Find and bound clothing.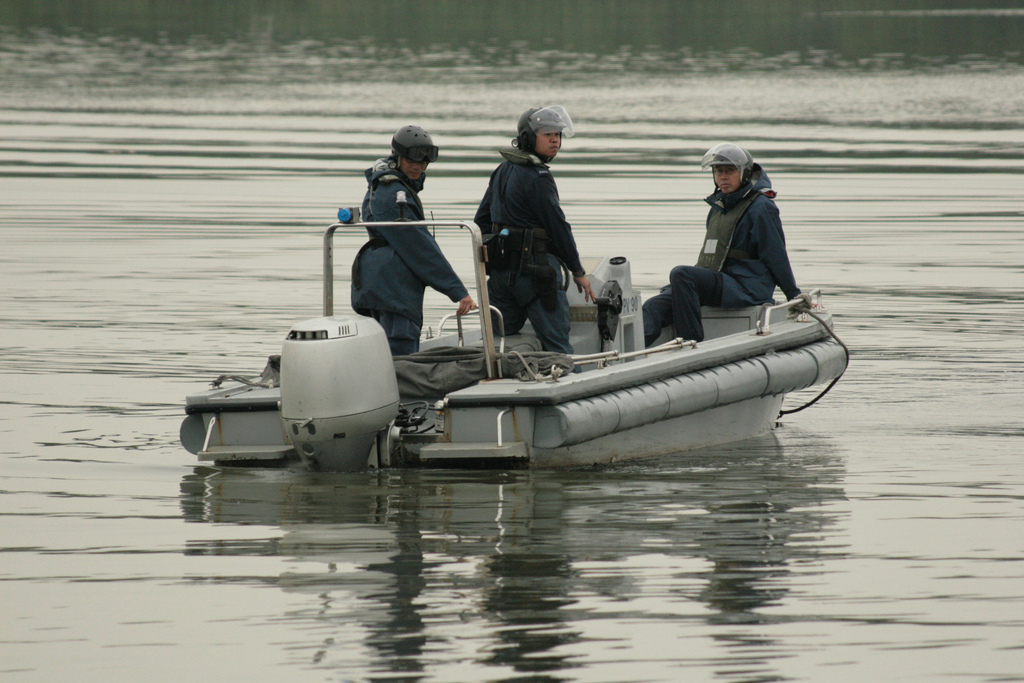
Bound: bbox=[643, 161, 804, 345].
